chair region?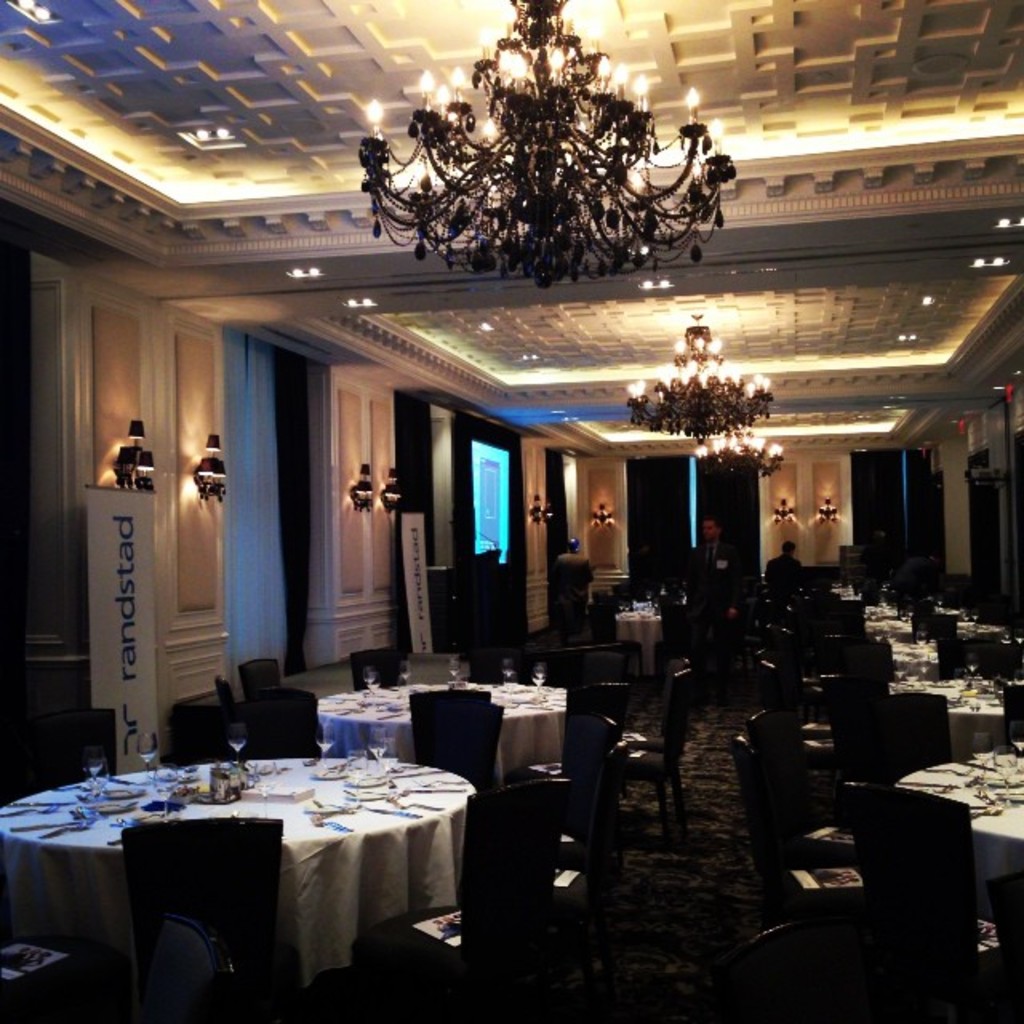
box=[254, 683, 326, 758]
